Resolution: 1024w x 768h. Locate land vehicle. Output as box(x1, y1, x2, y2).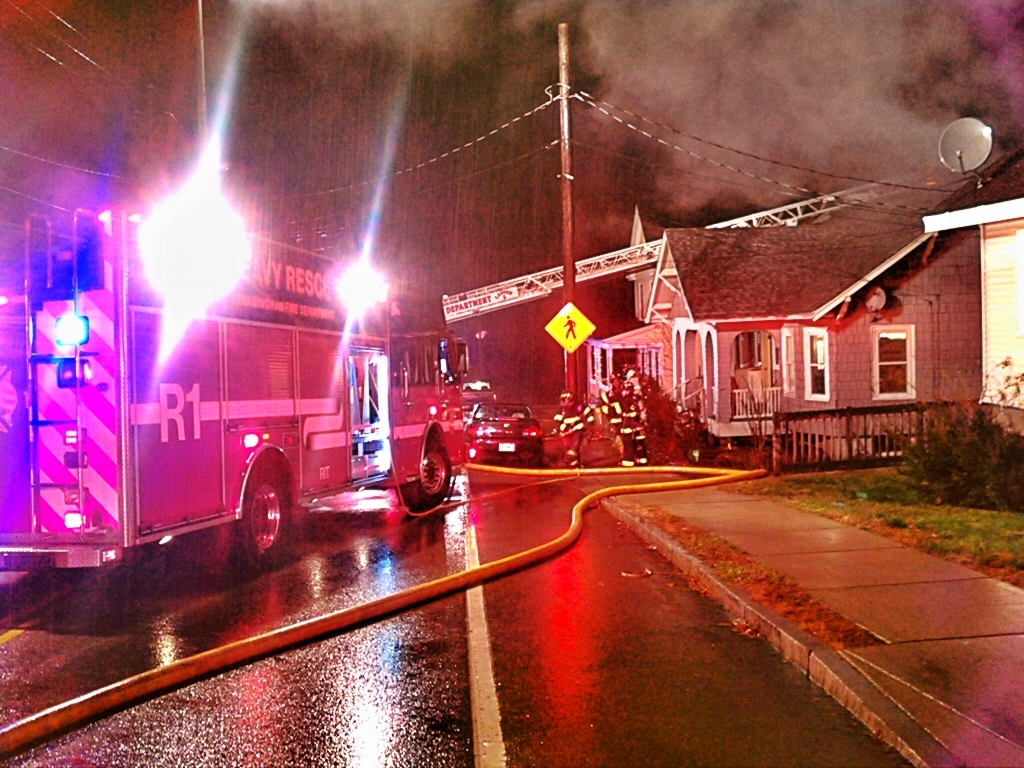
box(464, 408, 538, 465).
